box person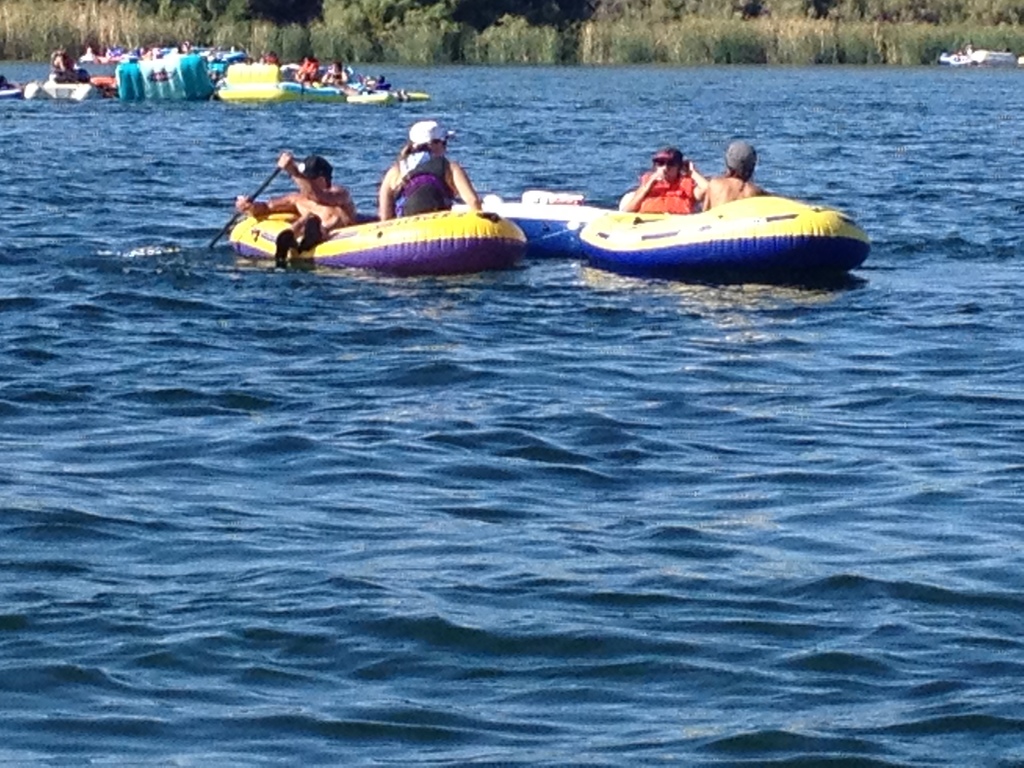
pyautogui.locateOnScreen(618, 144, 713, 218)
